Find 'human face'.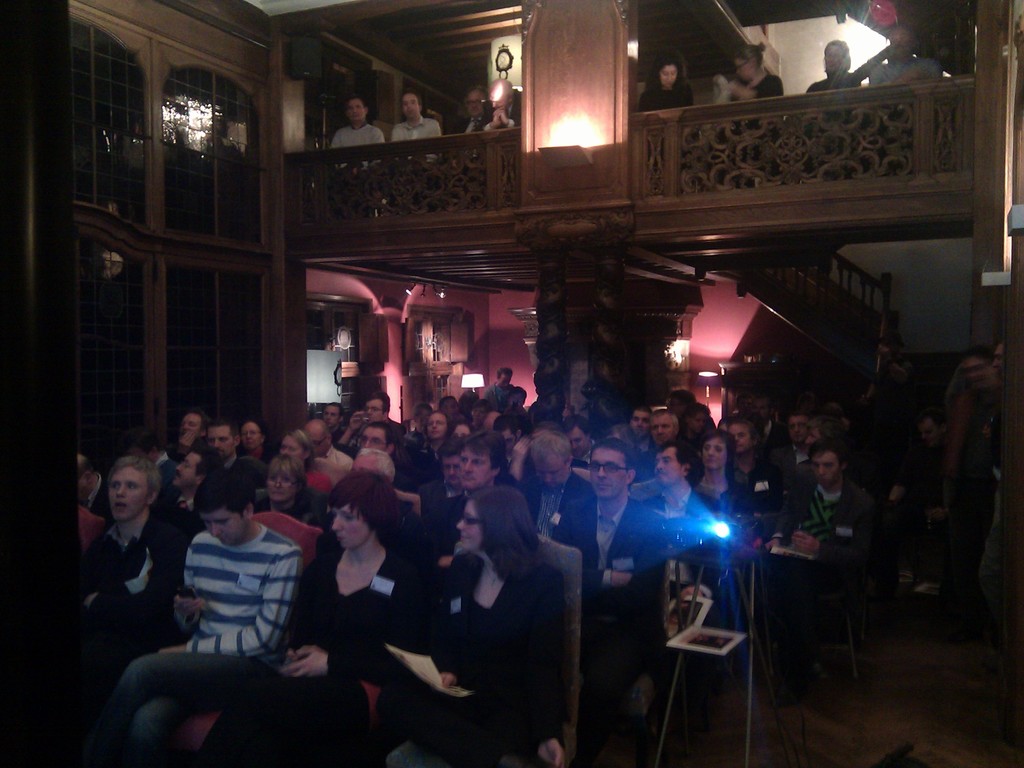
<region>632, 416, 652, 435</region>.
